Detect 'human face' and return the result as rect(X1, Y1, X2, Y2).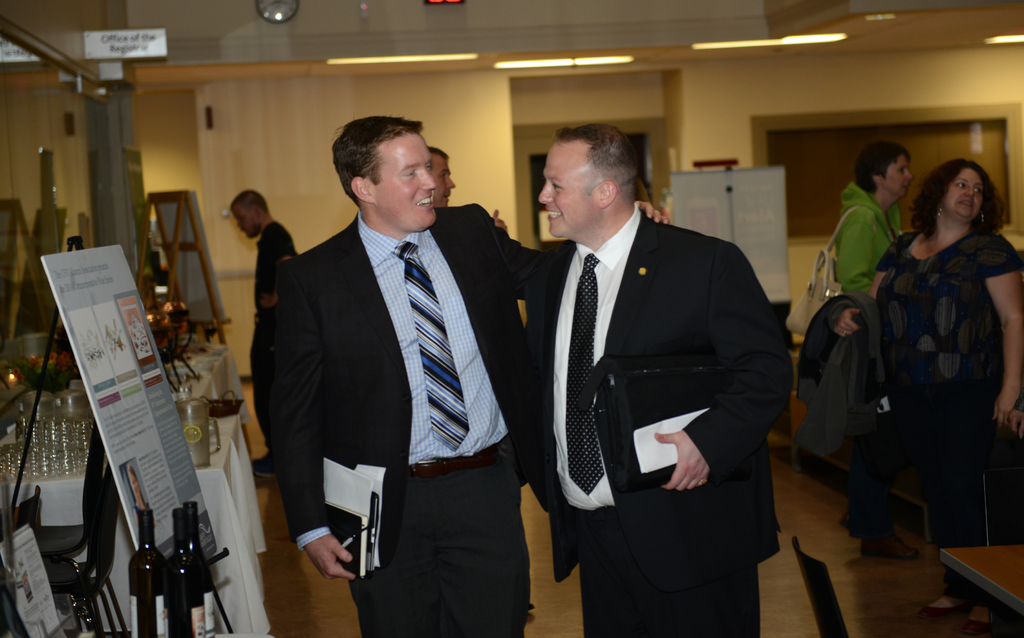
rect(945, 169, 982, 220).
